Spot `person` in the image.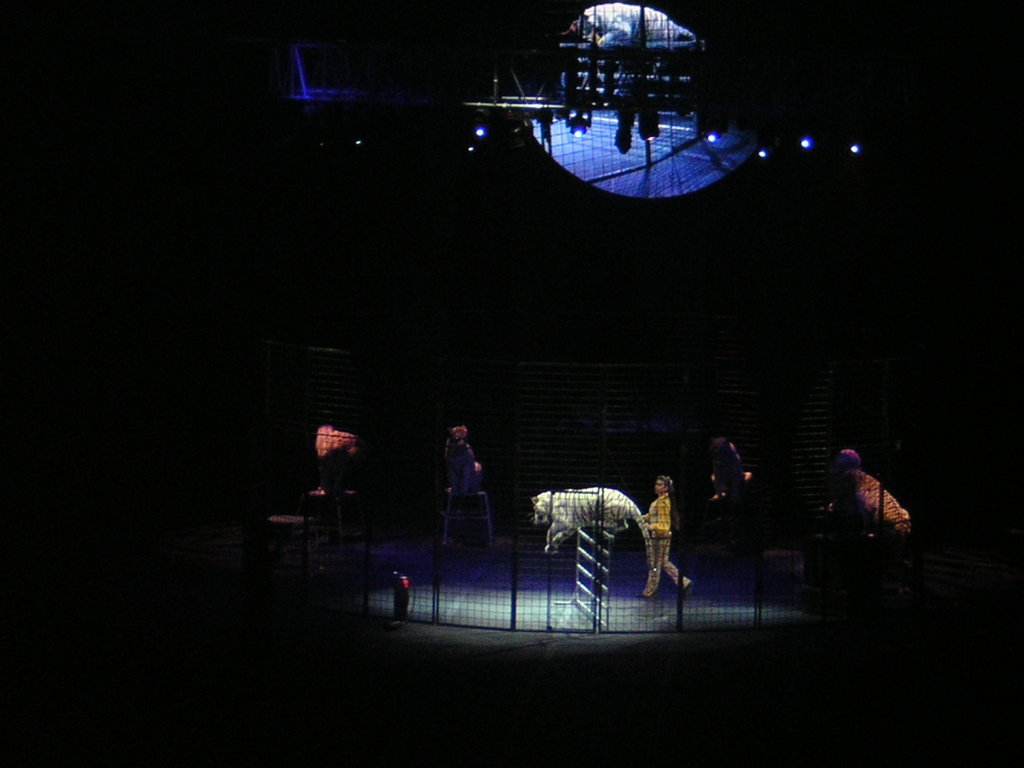
`person` found at pyautogui.locateOnScreen(435, 418, 491, 560).
